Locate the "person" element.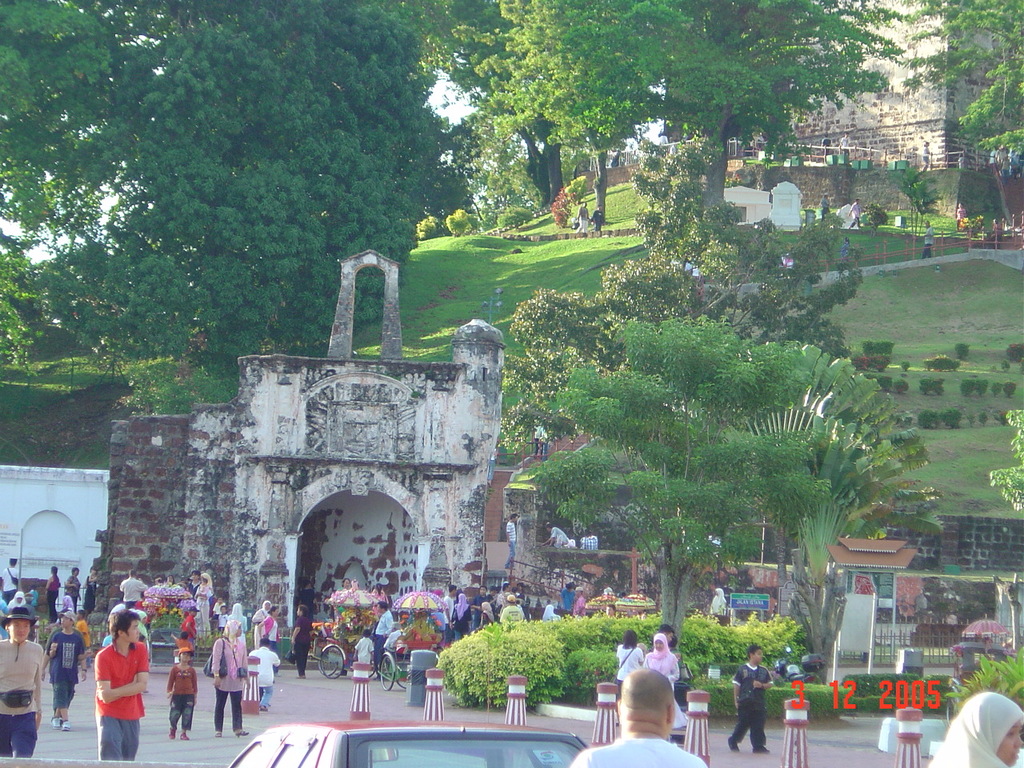
Element bbox: x1=848, y1=197, x2=866, y2=230.
